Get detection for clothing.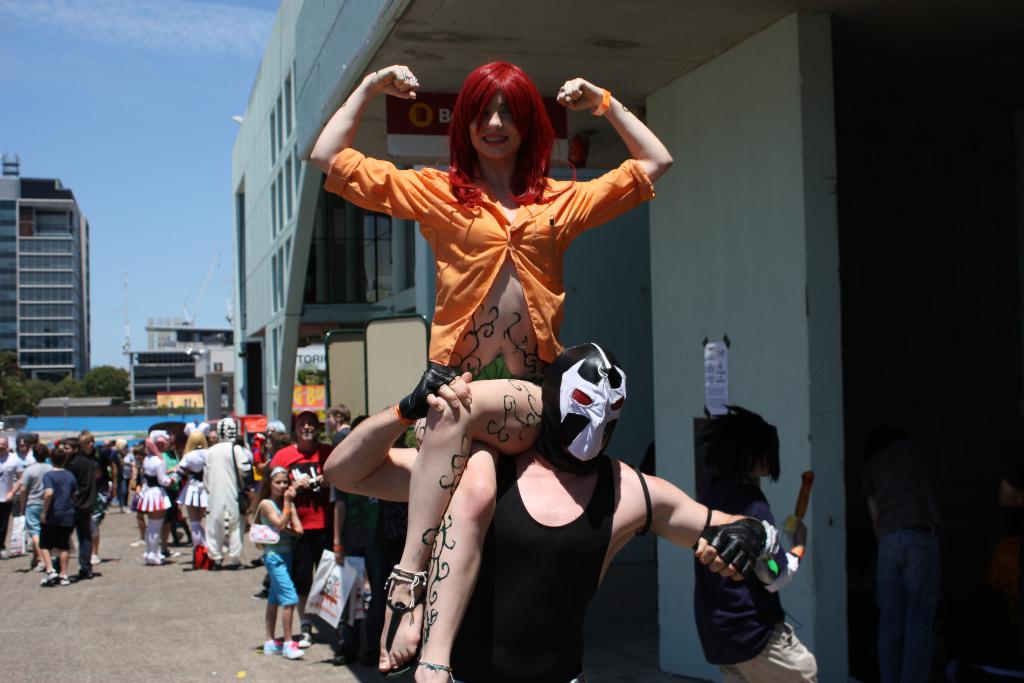
Detection: (x1=691, y1=473, x2=824, y2=682).
